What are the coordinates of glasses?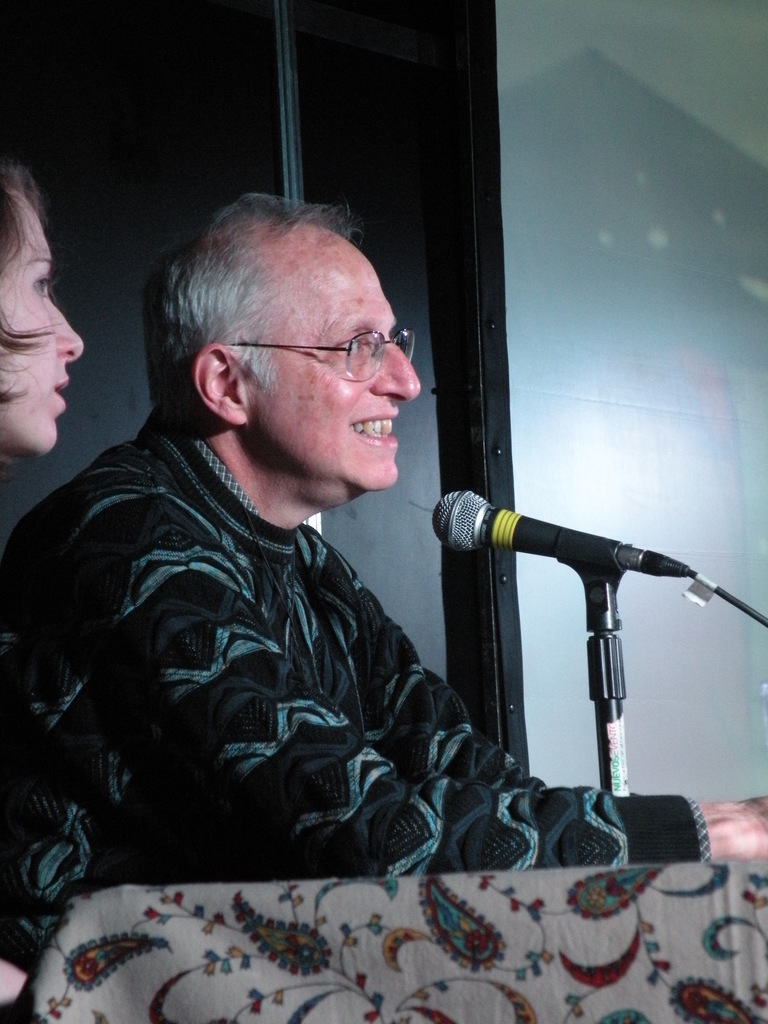
crop(274, 319, 417, 373).
